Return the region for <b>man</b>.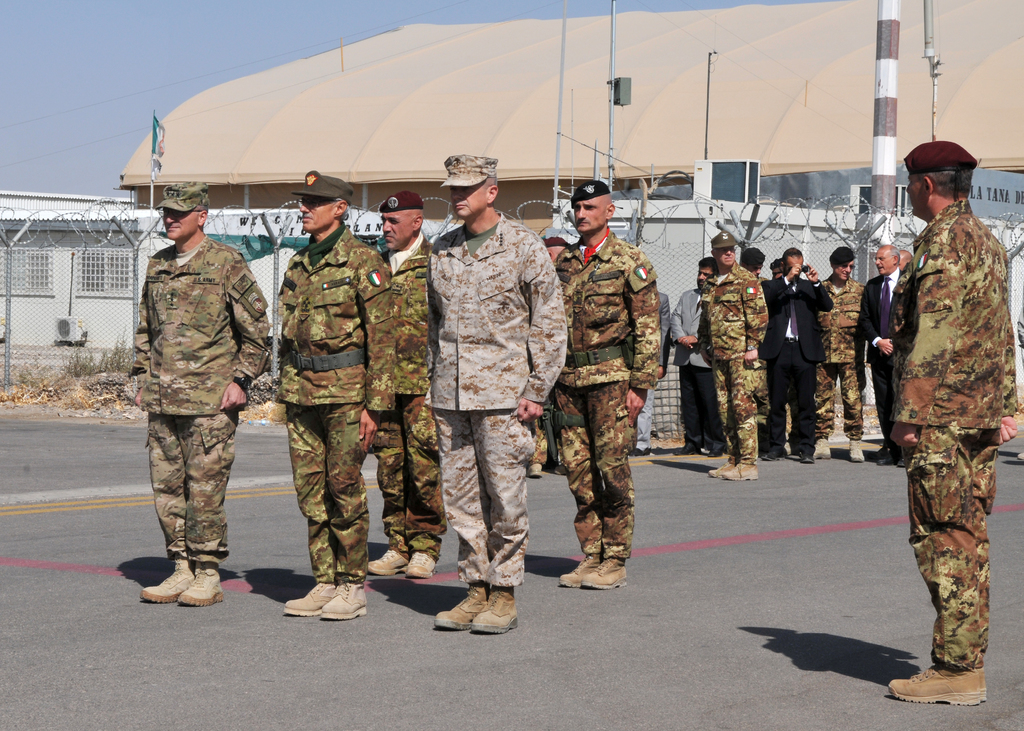
bbox=[814, 242, 867, 473].
